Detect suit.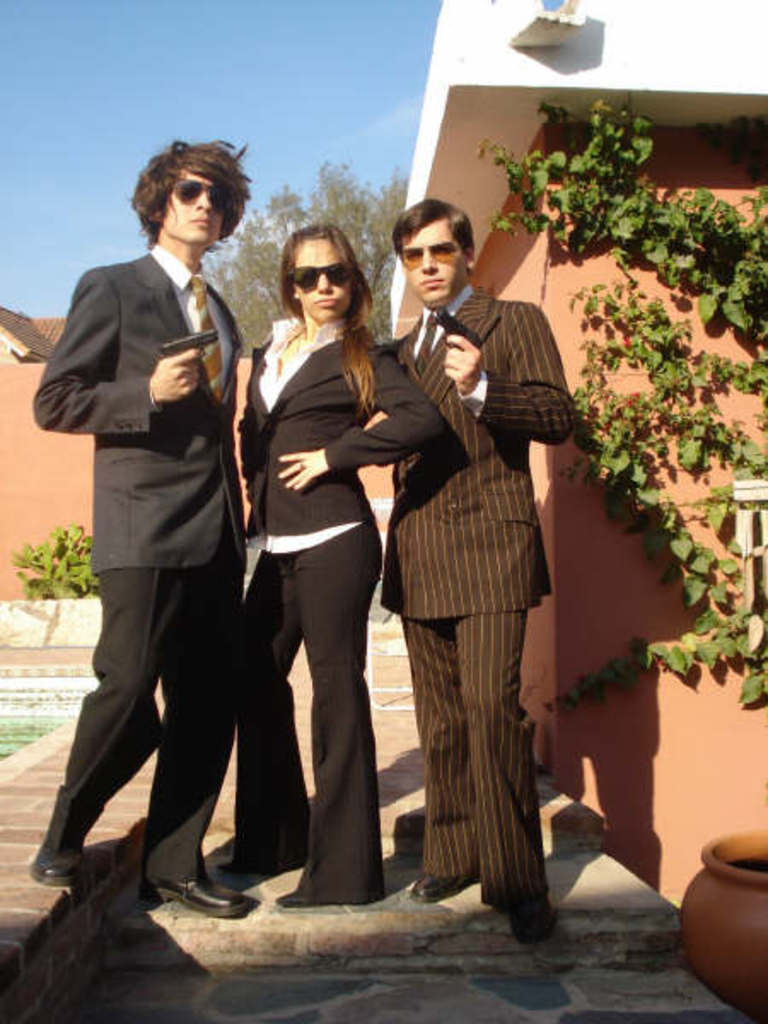
Detected at <region>27, 241, 256, 889</region>.
